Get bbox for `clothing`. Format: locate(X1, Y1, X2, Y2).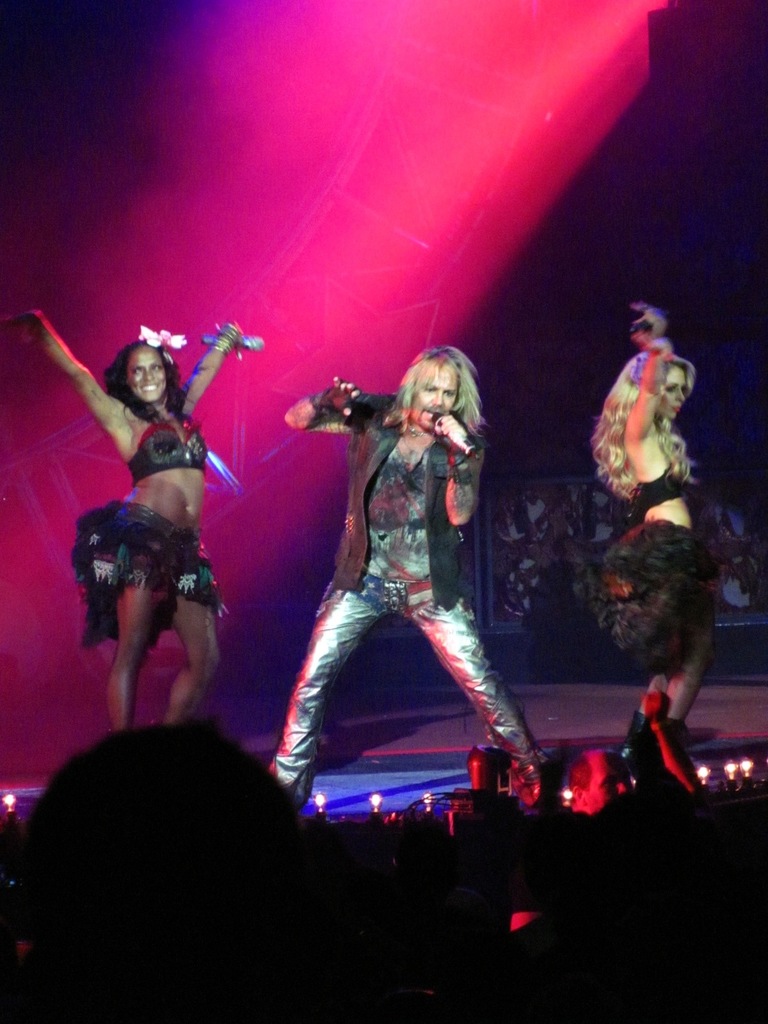
locate(621, 440, 687, 524).
